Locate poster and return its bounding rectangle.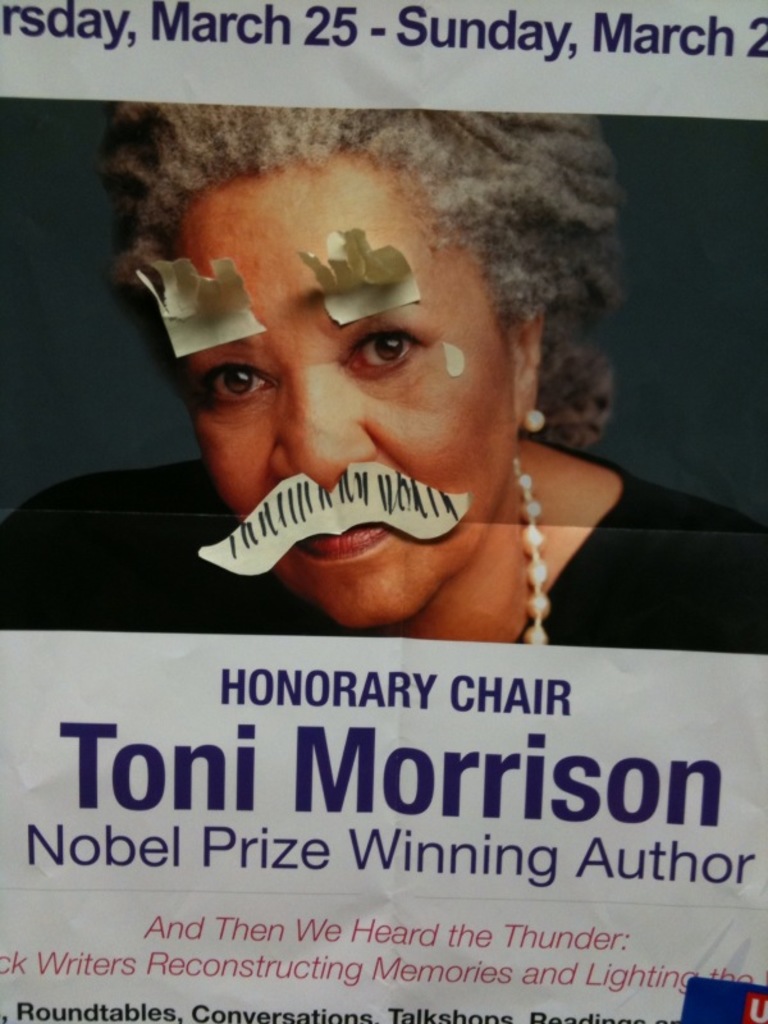
{"left": 0, "top": 0, "right": 767, "bottom": 1023}.
